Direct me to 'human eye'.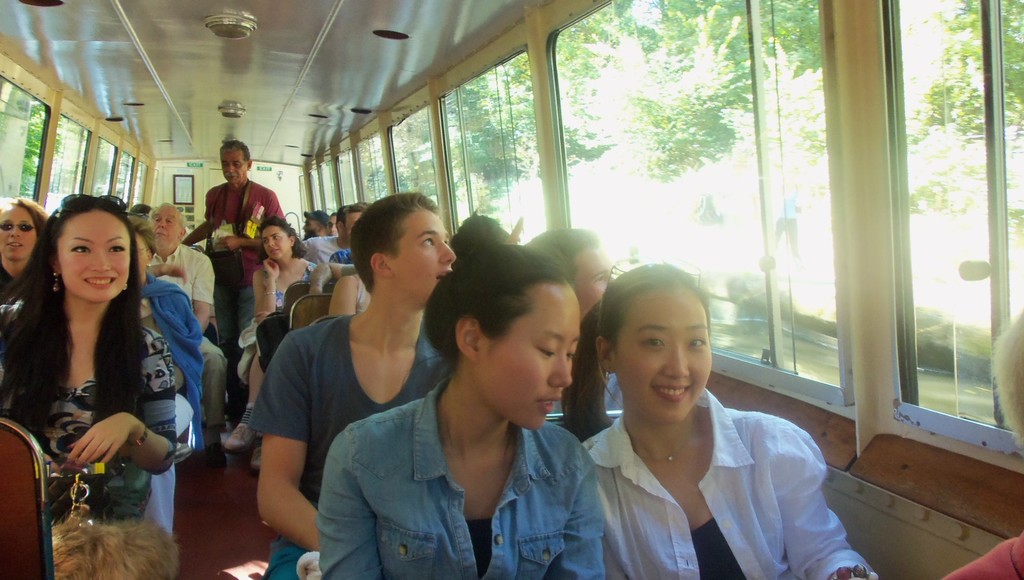
Direction: bbox(590, 274, 611, 284).
